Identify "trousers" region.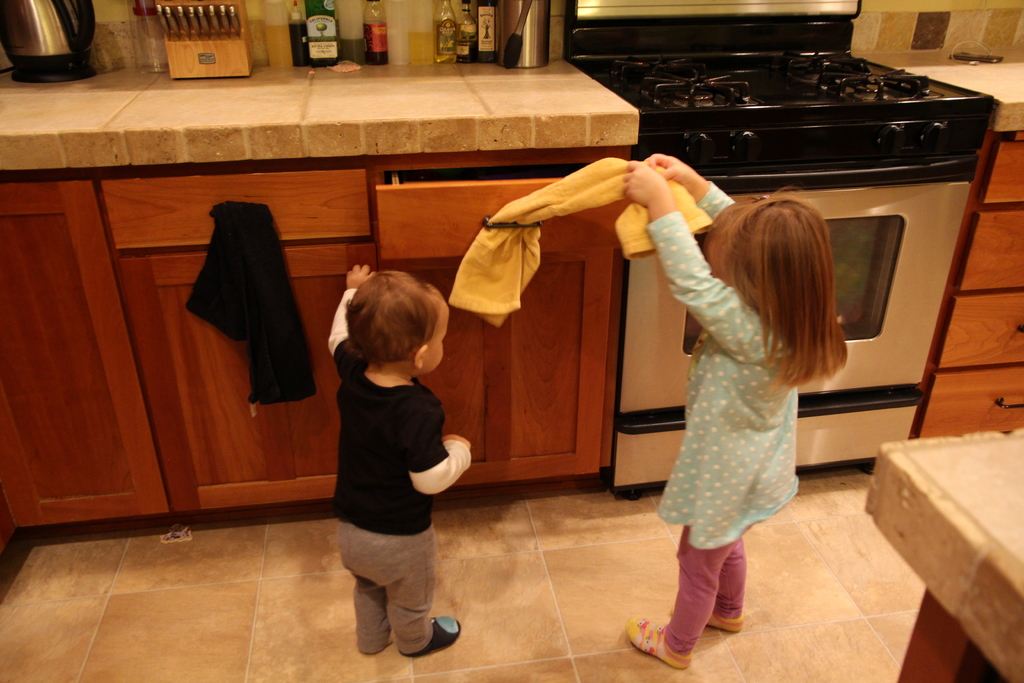
Region: [664, 522, 748, 661].
